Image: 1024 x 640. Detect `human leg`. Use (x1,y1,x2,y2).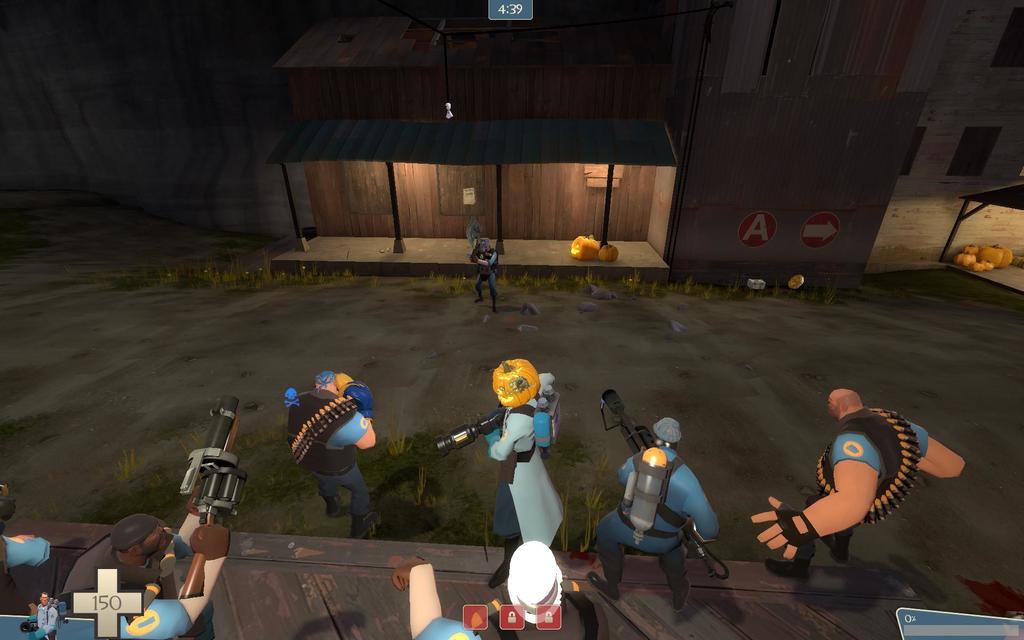
(472,268,486,301).
